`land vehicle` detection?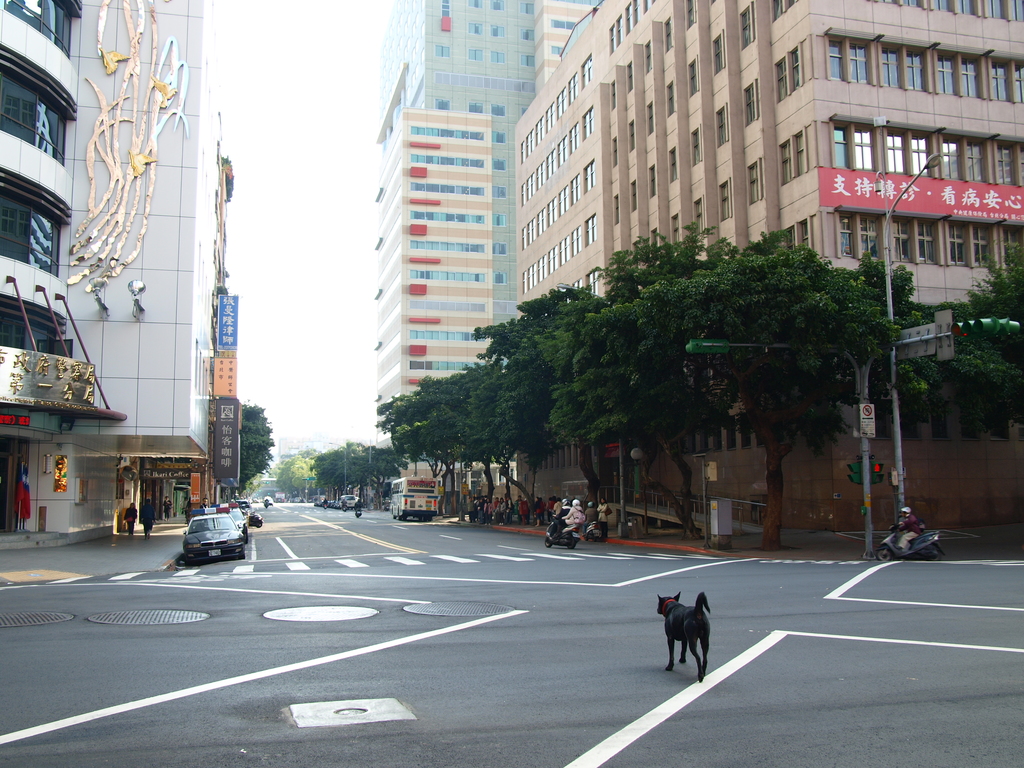
208, 504, 248, 543
